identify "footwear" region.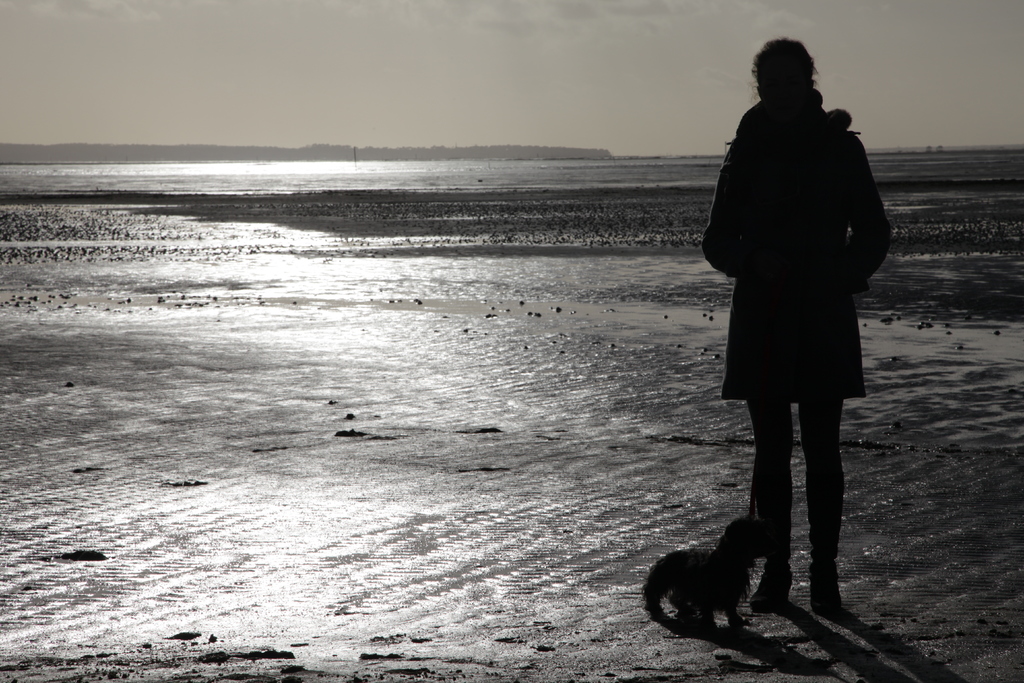
Region: <box>750,570,790,604</box>.
